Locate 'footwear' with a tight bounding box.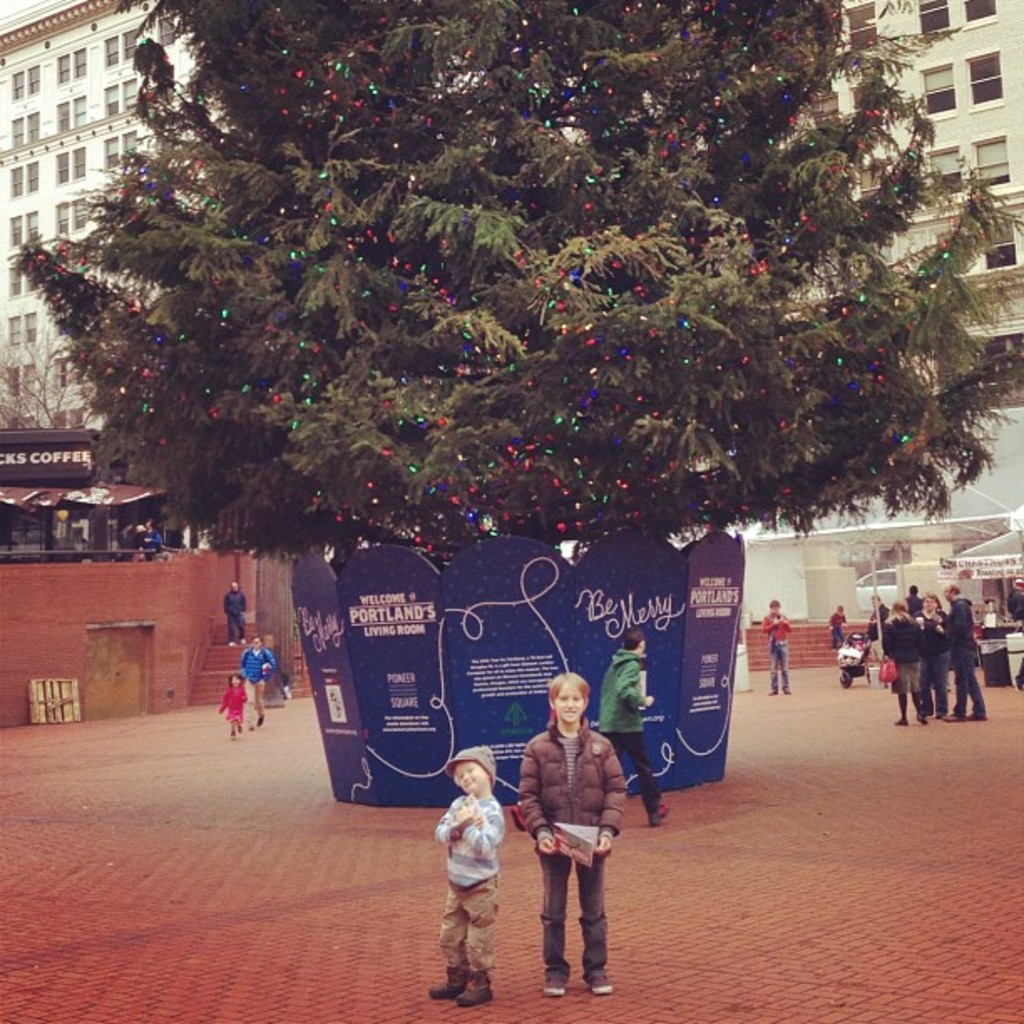
left=917, top=711, right=924, bottom=723.
